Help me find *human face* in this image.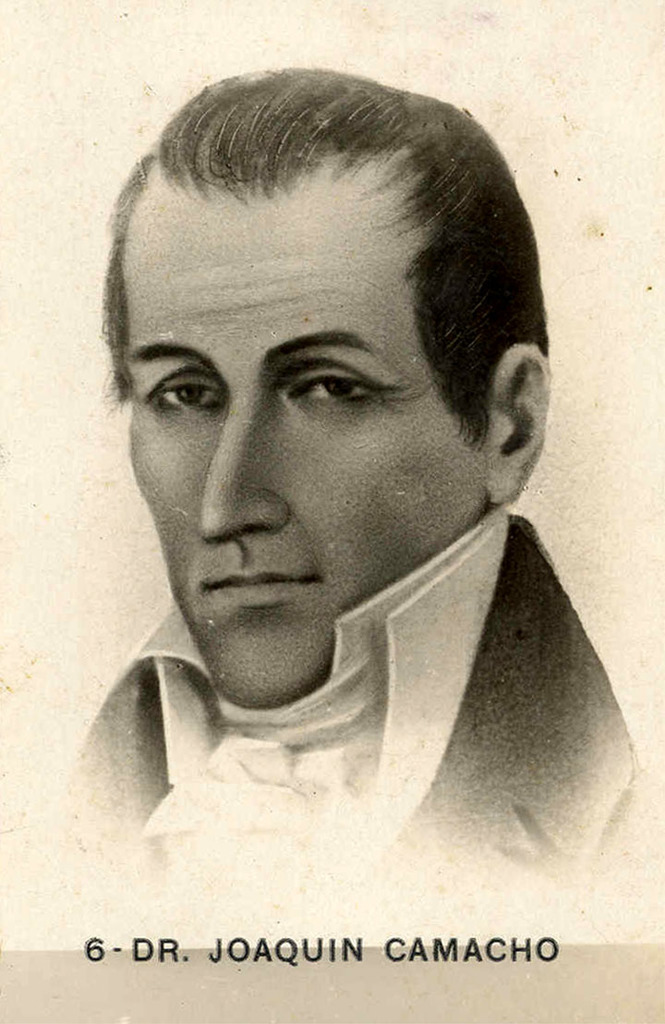
Found it: BBox(118, 170, 490, 710).
